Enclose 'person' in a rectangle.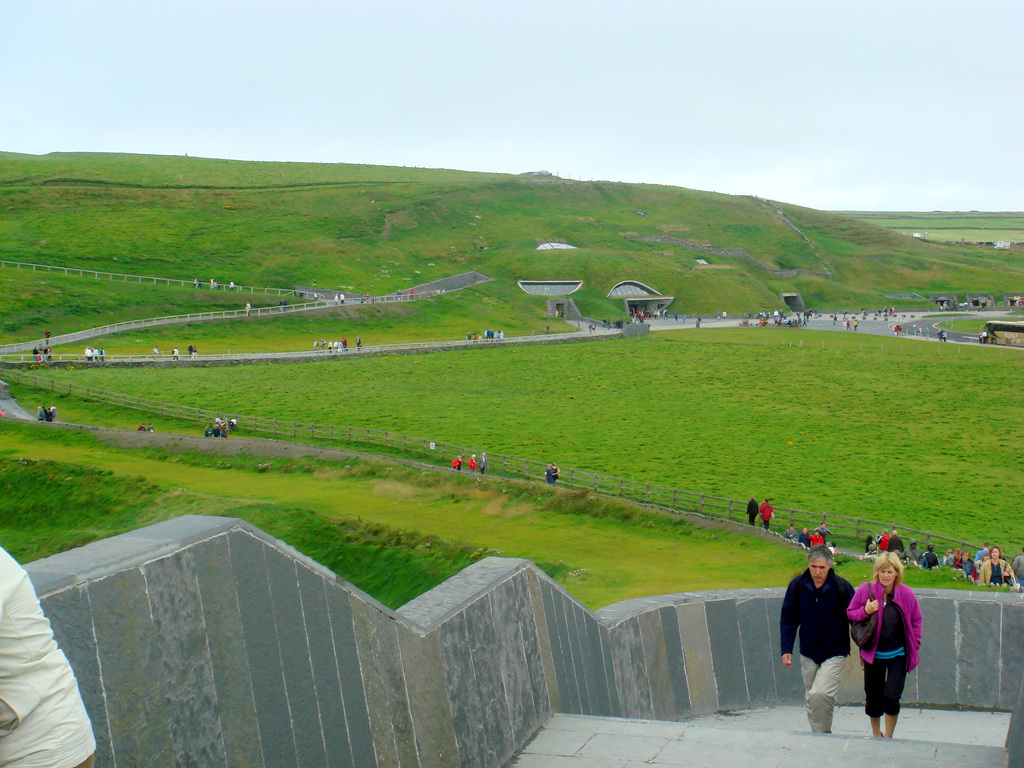
pyautogui.locateOnScreen(277, 300, 284, 312).
